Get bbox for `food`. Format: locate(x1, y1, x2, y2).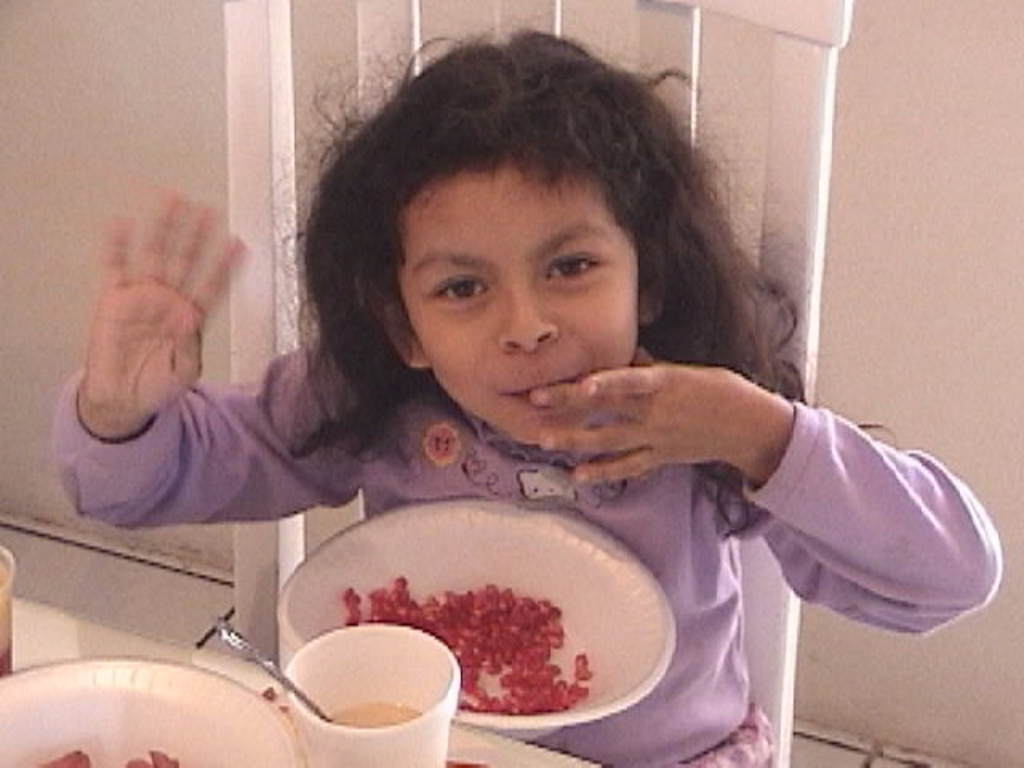
locate(37, 739, 96, 766).
